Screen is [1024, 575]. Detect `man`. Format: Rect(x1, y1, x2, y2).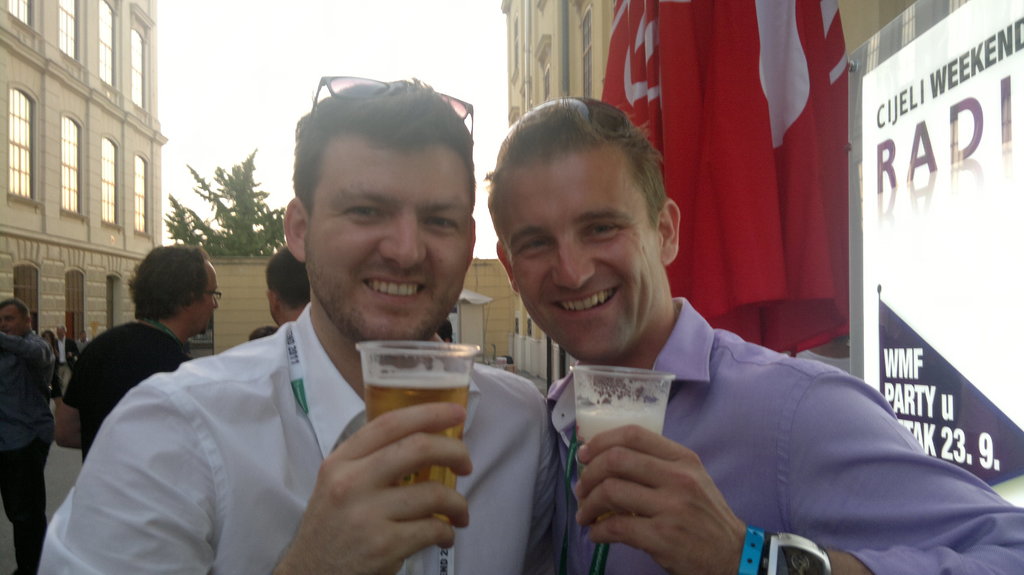
Rect(52, 246, 223, 464).
